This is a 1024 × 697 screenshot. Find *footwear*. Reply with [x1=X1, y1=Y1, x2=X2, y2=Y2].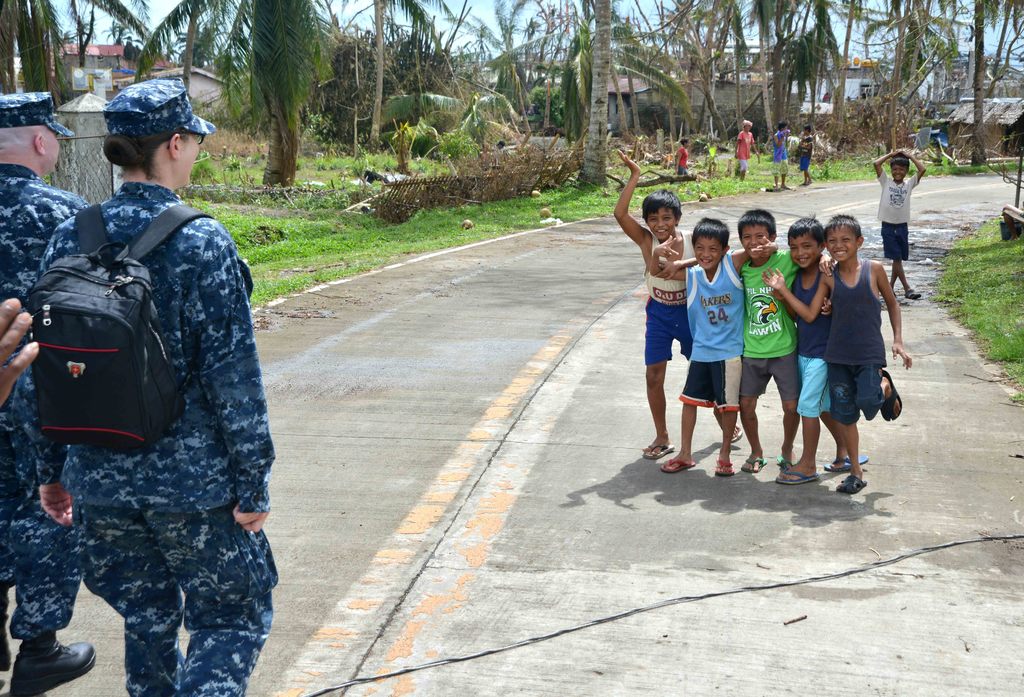
[x1=9, y1=638, x2=95, y2=696].
